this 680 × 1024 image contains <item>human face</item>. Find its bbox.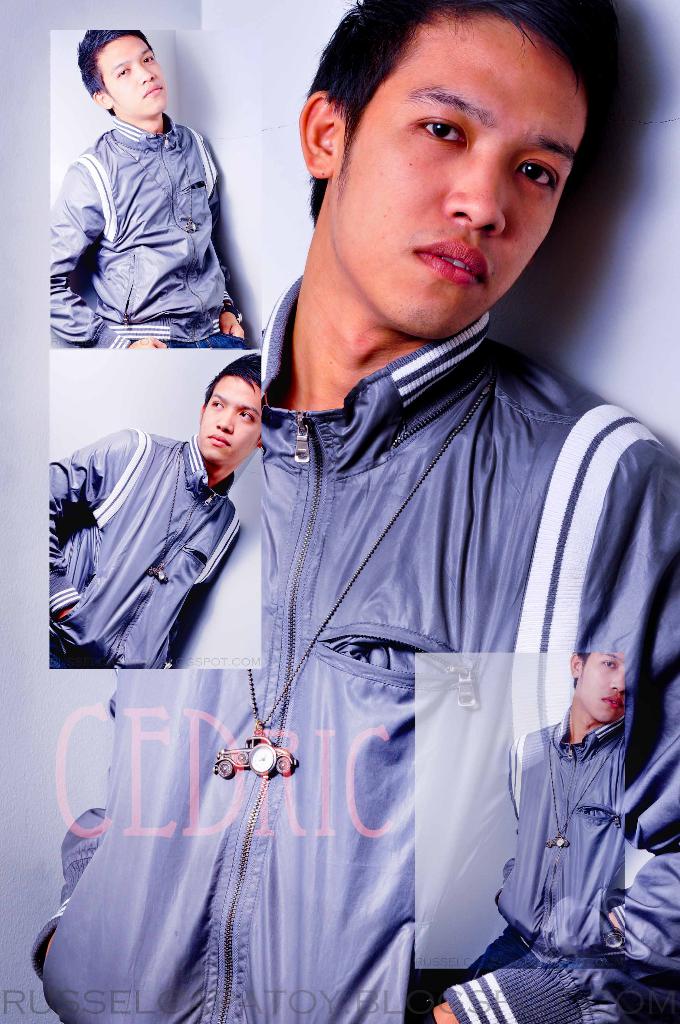
337,25,588,342.
